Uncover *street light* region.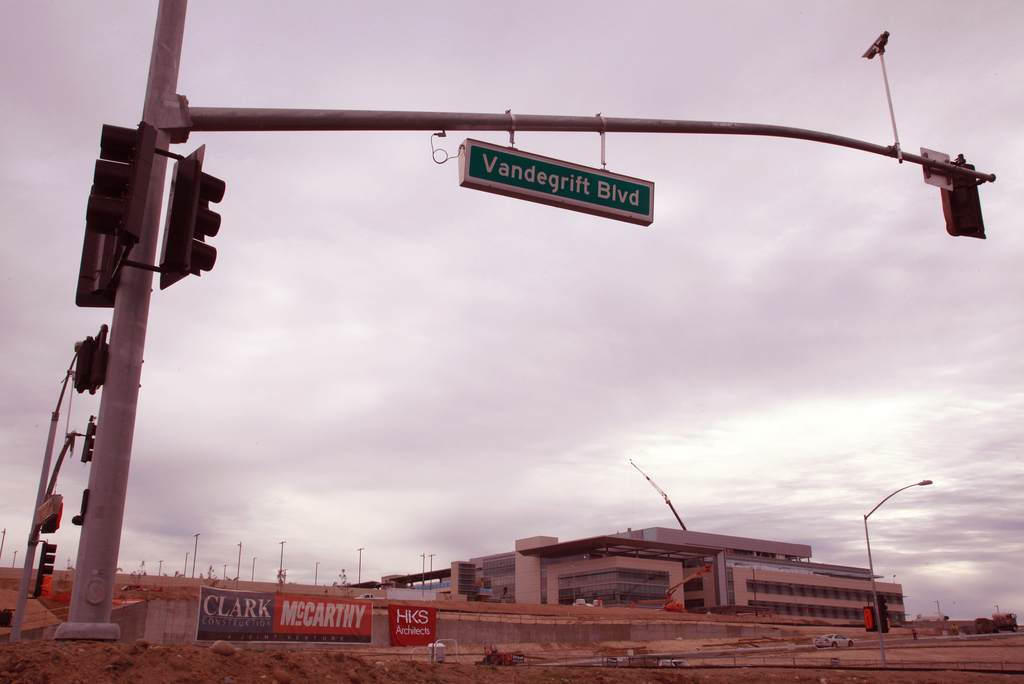
Uncovered: (x1=278, y1=541, x2=286, y2=586).
